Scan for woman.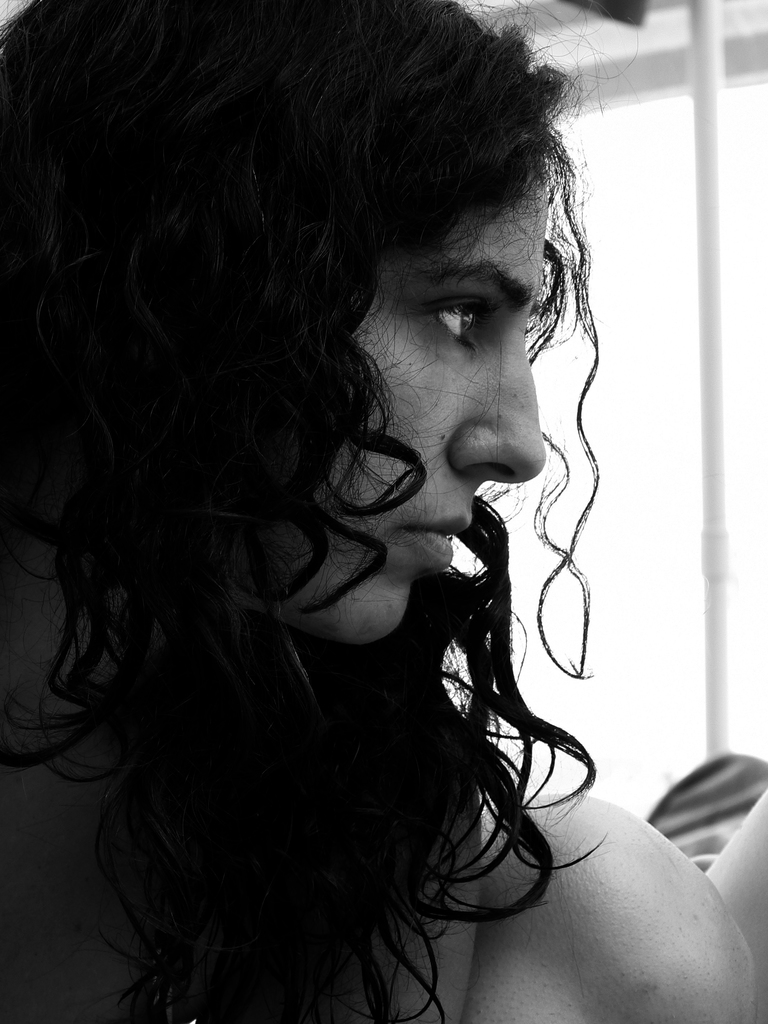
Scan result: 54 0 685 1023.
